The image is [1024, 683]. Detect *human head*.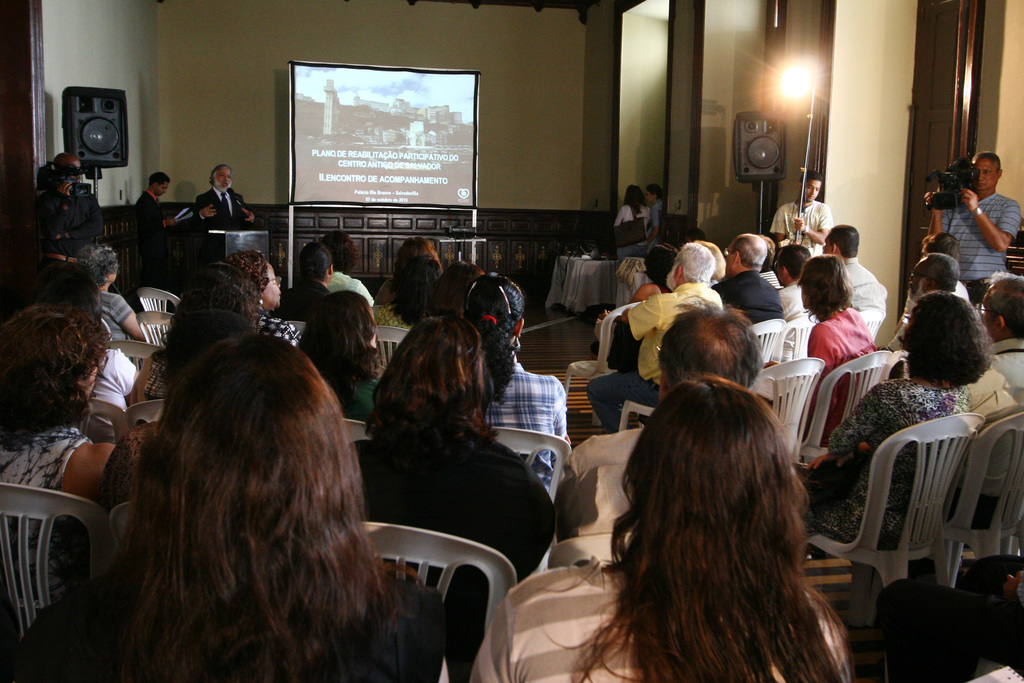
Detection: [x1=897, y1=290, x2=1000, y2=390].
